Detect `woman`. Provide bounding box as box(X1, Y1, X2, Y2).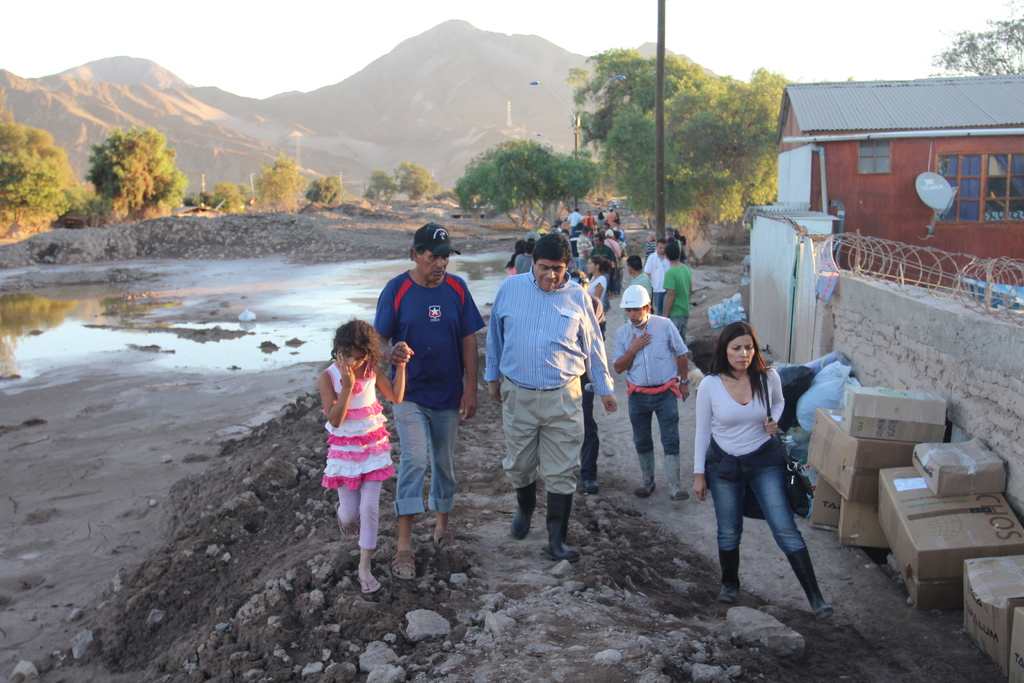
box(693, 319, 834, 623).
